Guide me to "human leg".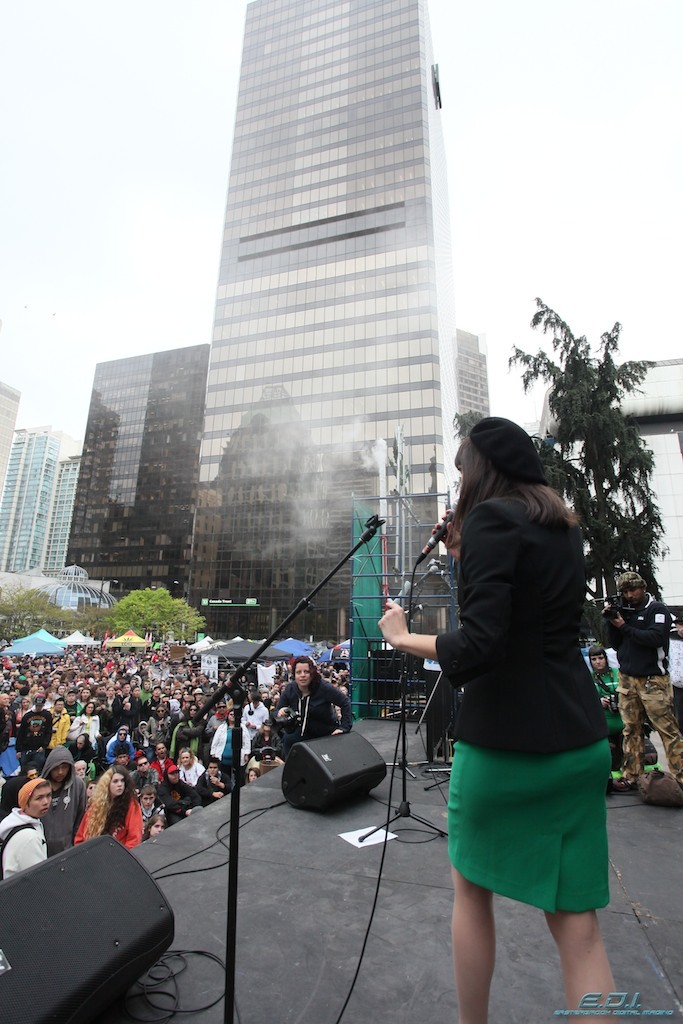
Guidance: bbox=(450, 883, 488, 1023).
